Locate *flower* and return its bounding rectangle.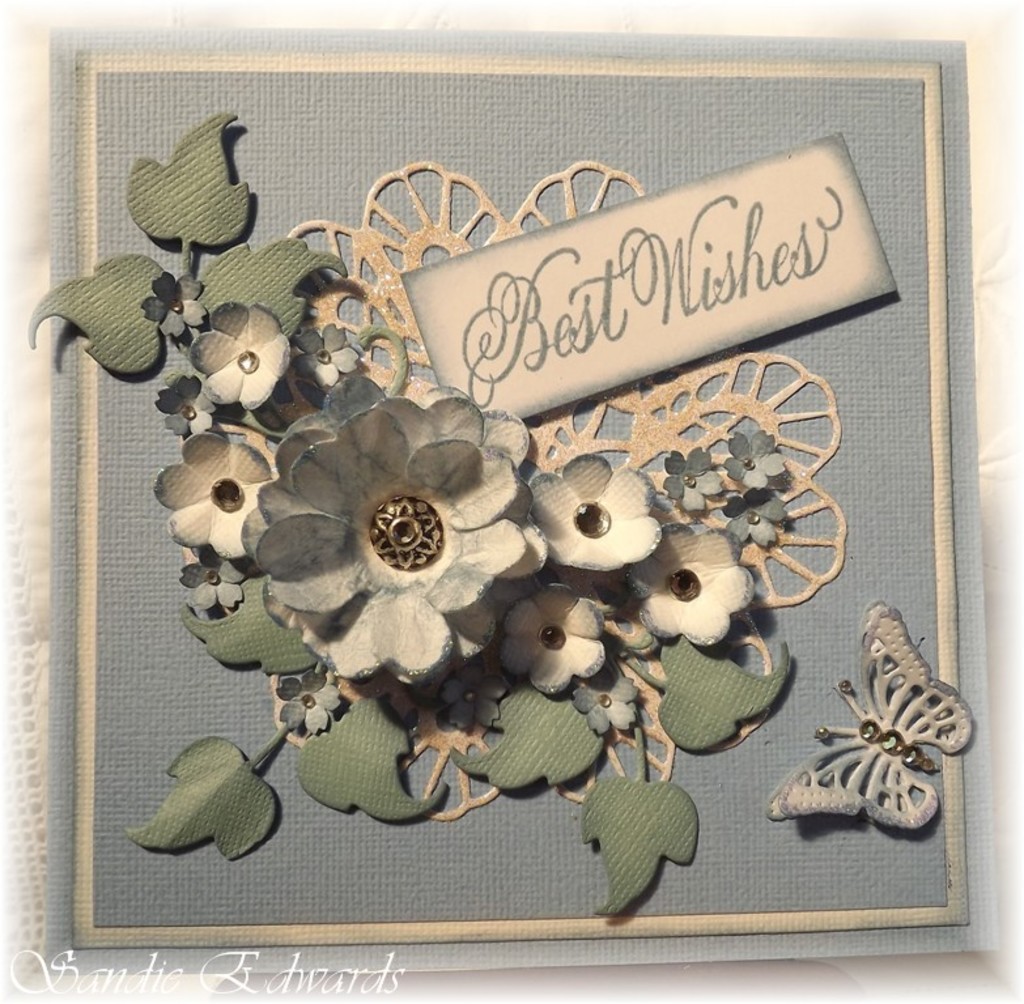
BBox(239, 395, 553, 731).
